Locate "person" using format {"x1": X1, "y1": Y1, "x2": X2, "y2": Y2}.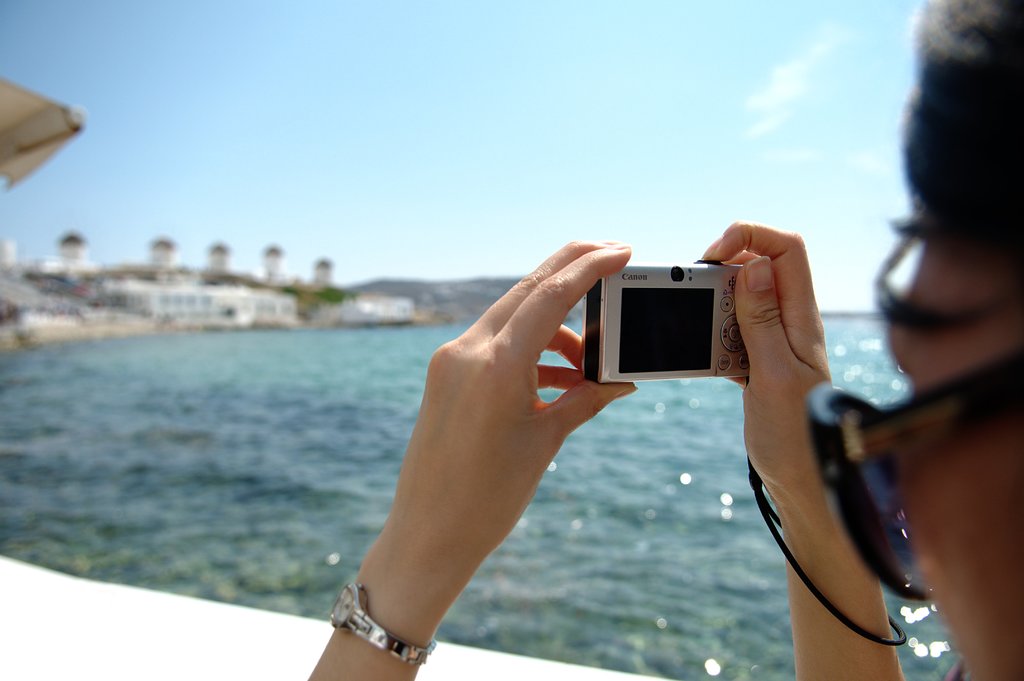
{"x1": 305, "y1": 0, "x2": 1023, "y2": 680}.
